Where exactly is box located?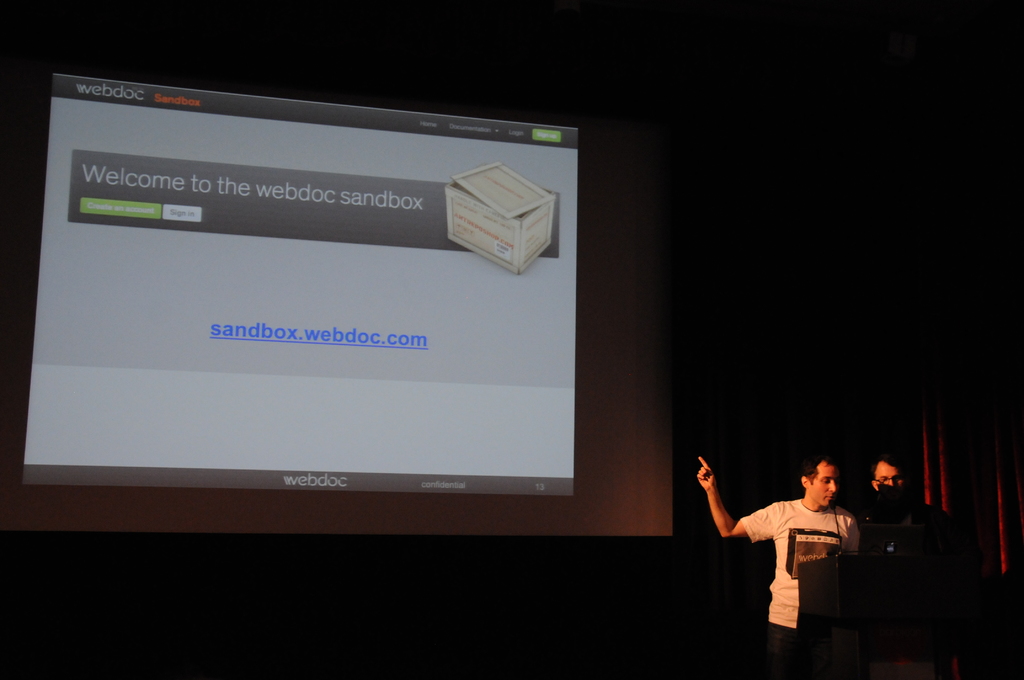
Its bounding box is bbox=[451, 163, 554, 219].
